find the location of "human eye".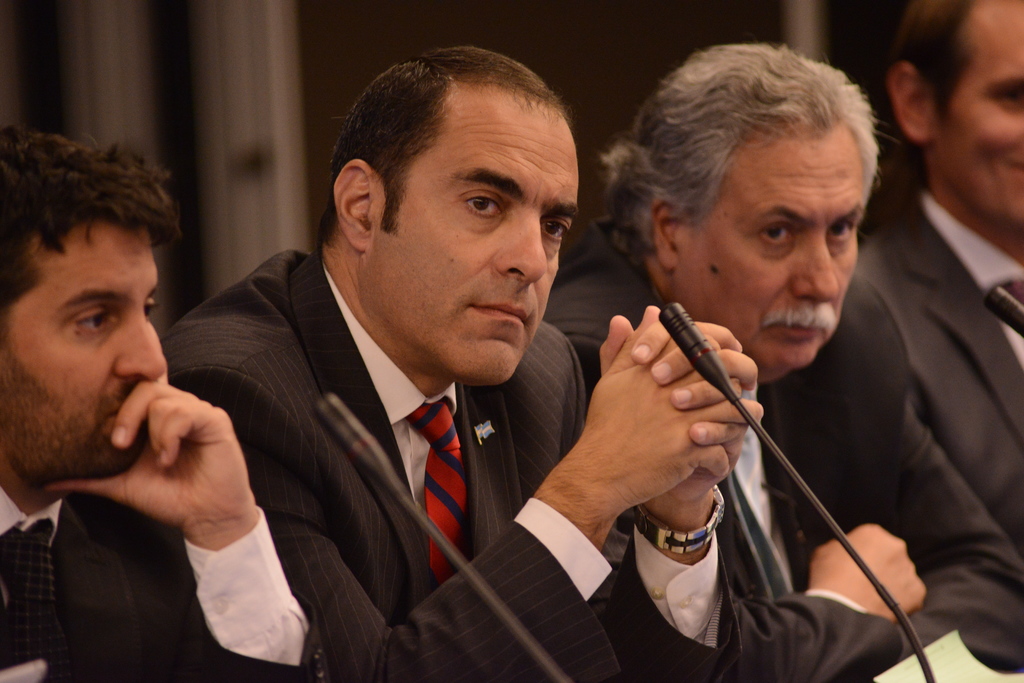
Location: bbox=(540, 214, 572, 252).
